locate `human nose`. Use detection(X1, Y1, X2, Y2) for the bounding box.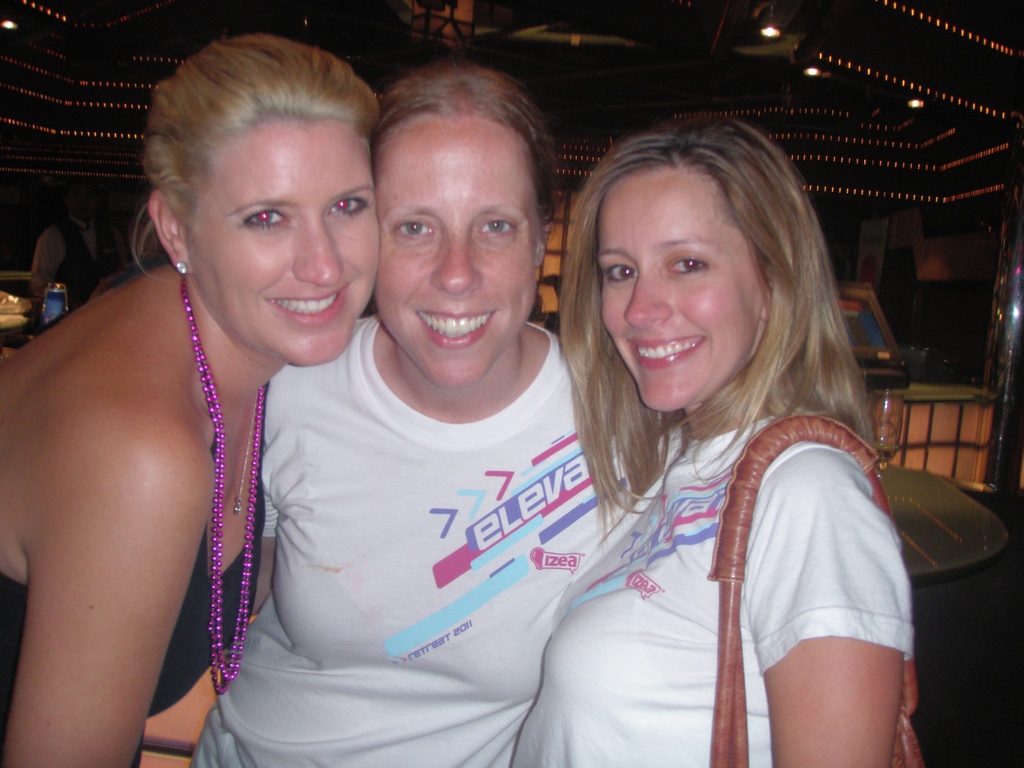
detection(622, 270, 675, 331).
